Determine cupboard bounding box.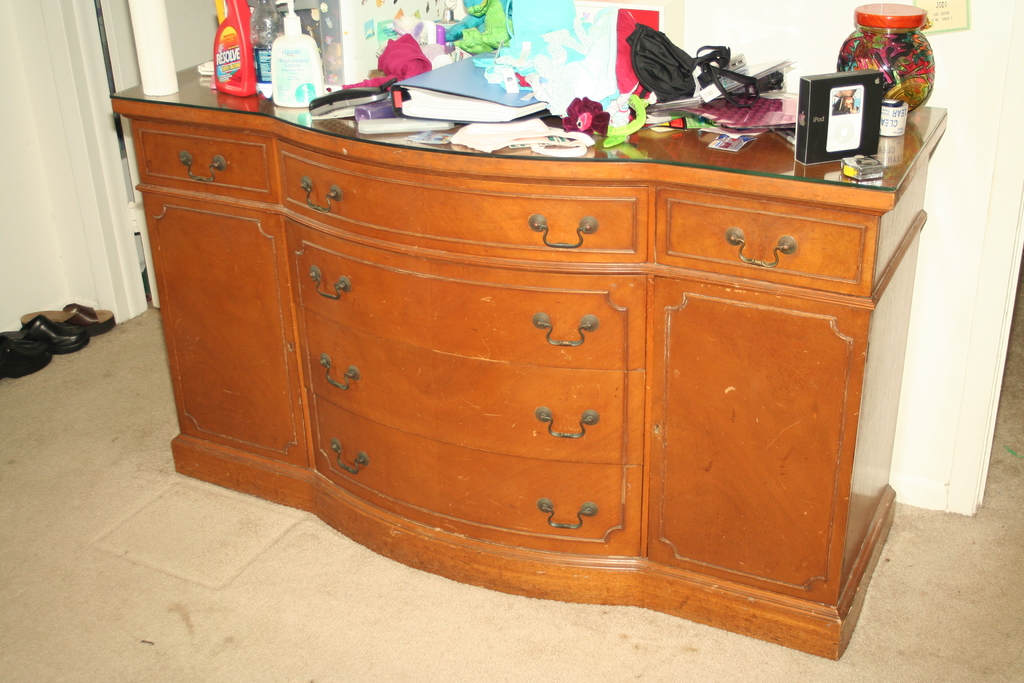
Determined: (134,113,822,585).
